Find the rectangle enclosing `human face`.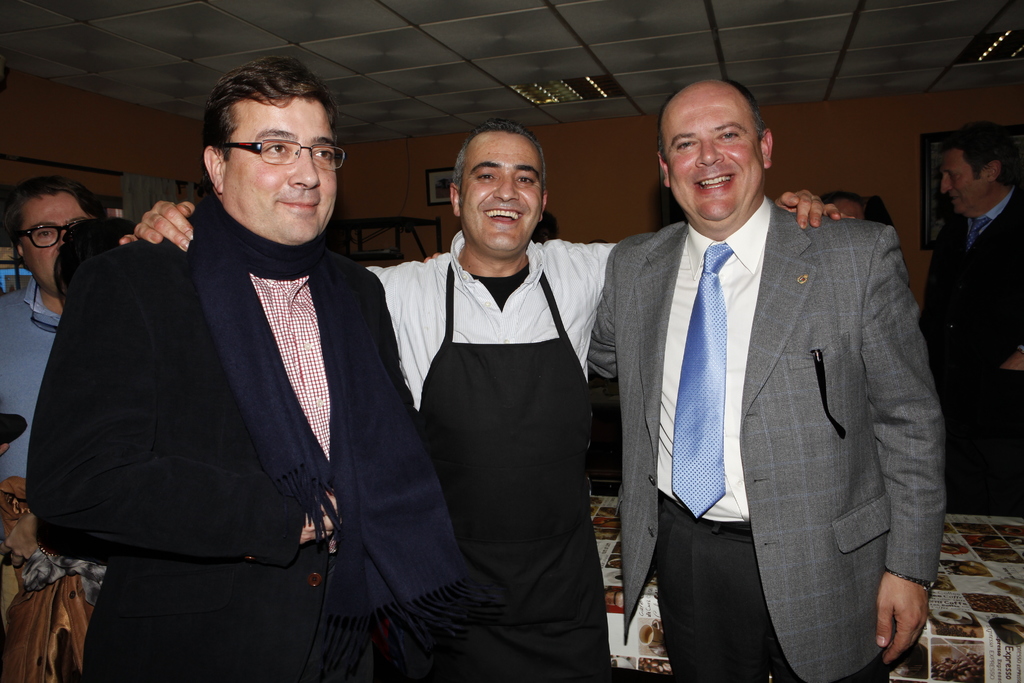
460,134,541,249.
